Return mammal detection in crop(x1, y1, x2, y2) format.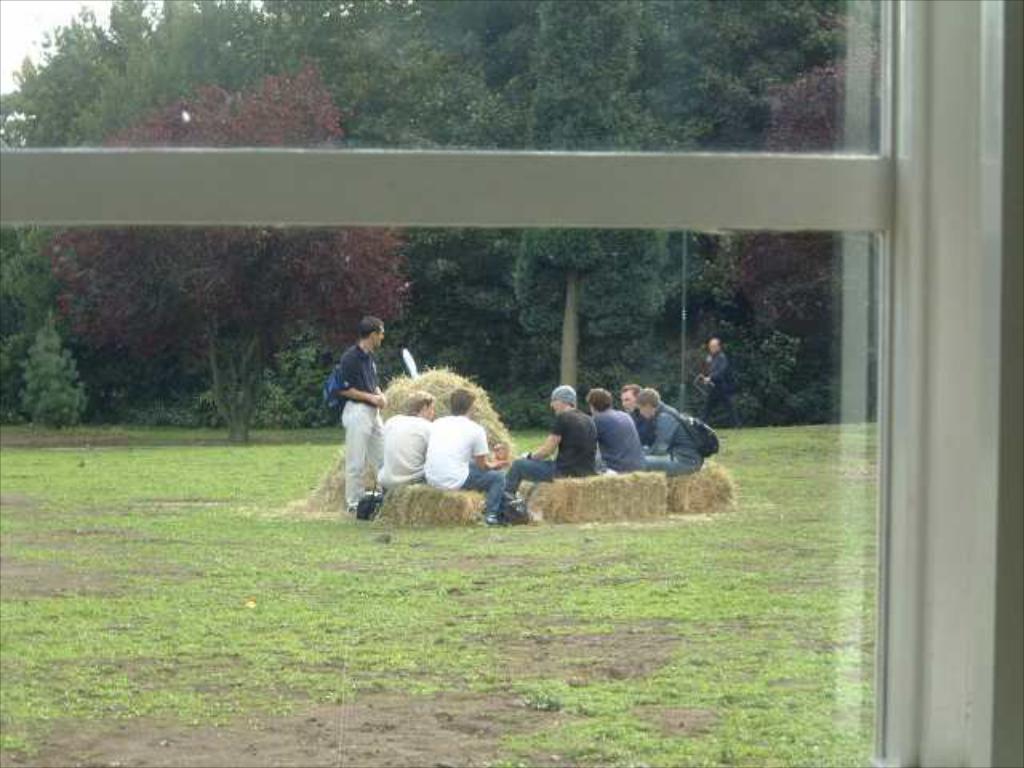
crop(323, 314, 386, 512).
